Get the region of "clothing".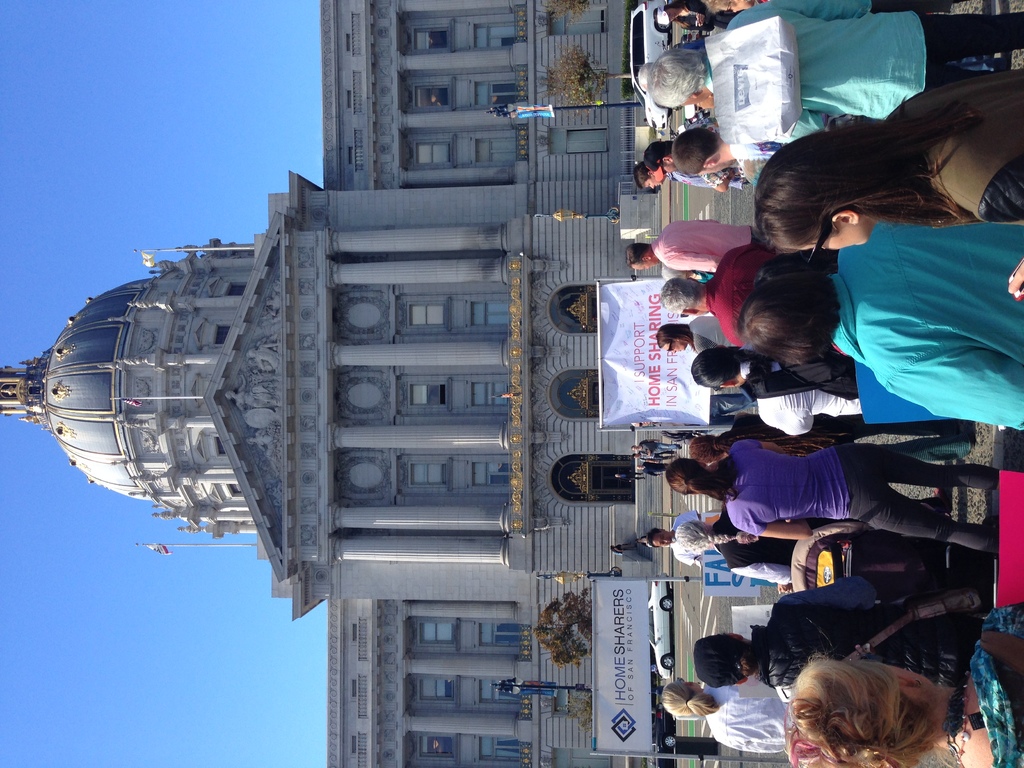
bbox=[702, 424, 940, 548].
